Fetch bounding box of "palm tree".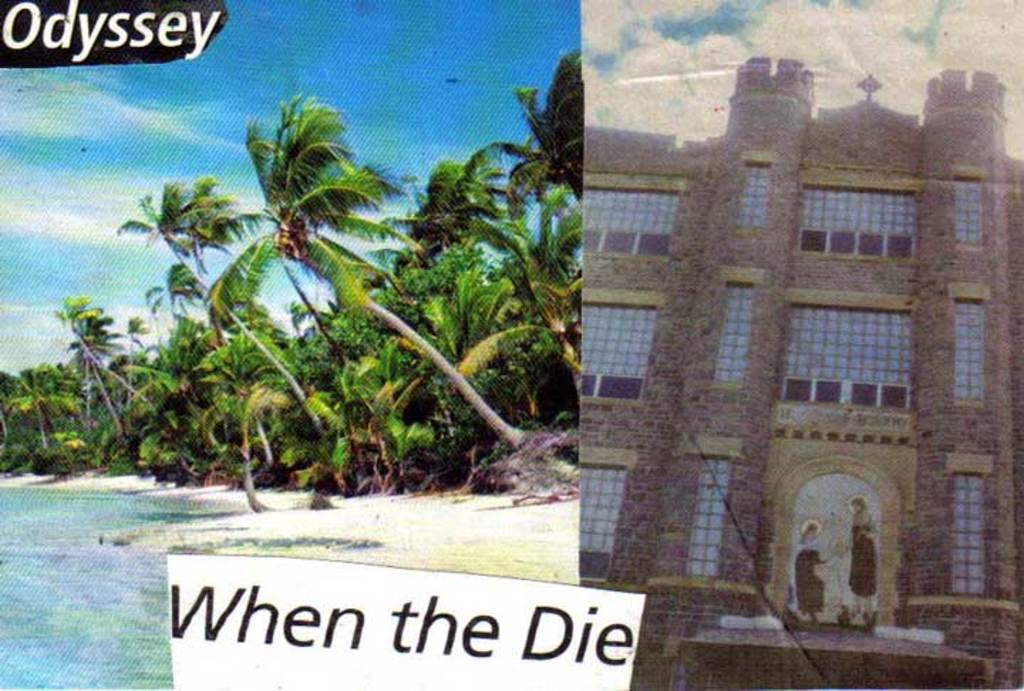
Bbox: 0:47:585:513.
